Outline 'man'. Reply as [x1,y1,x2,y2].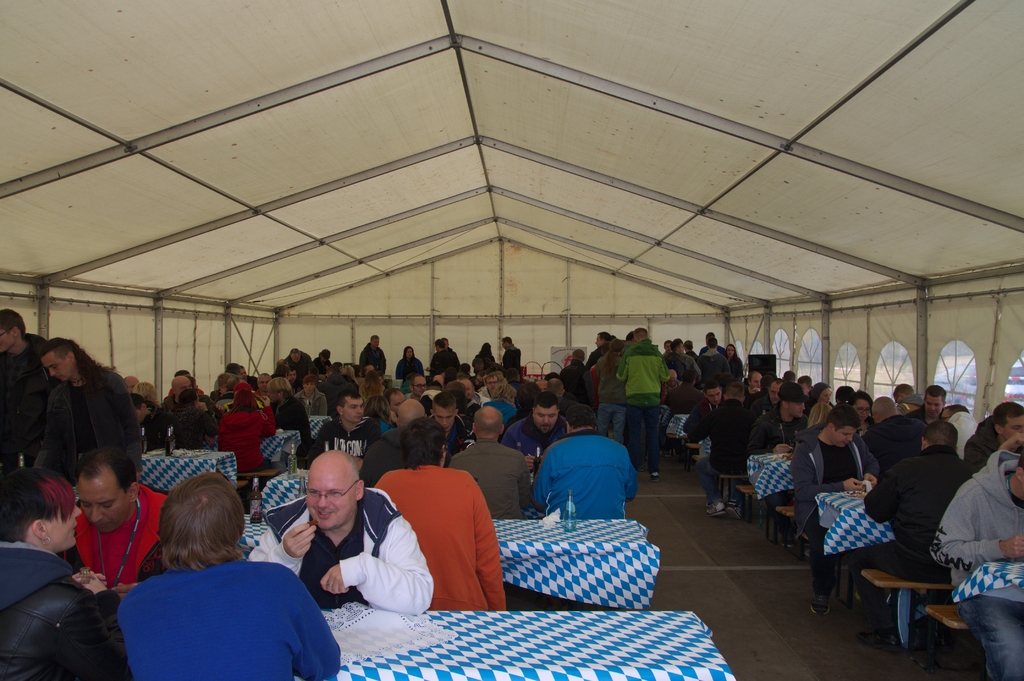
[269,461,436,638].
